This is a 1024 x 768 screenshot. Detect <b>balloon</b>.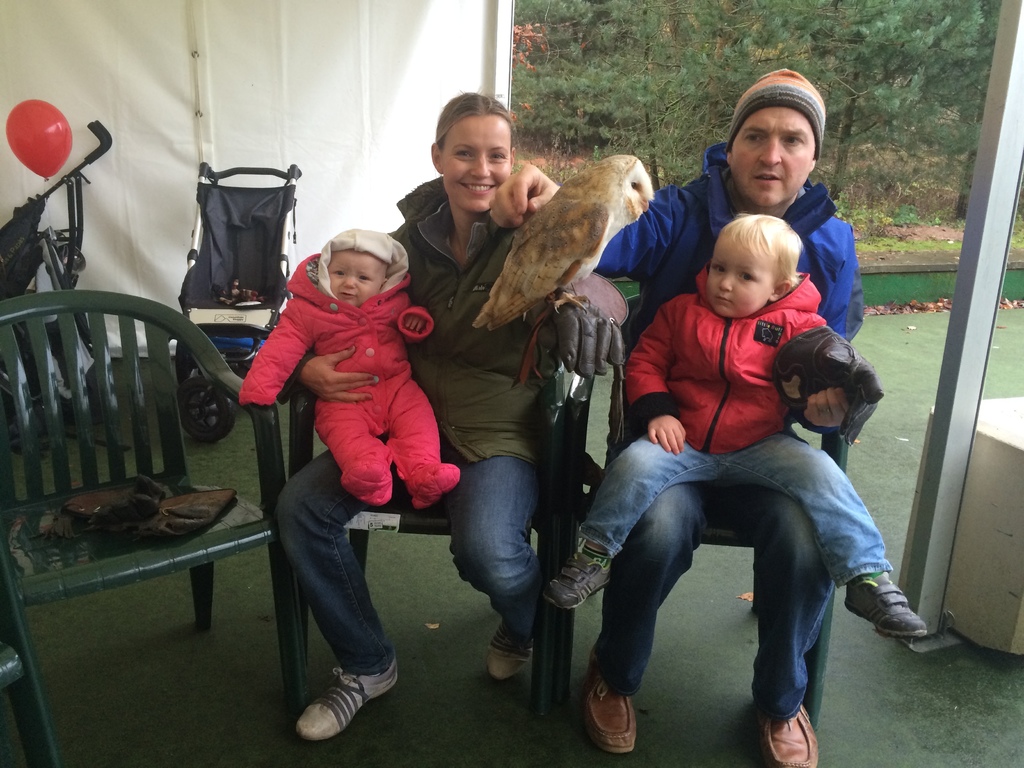
BBox(5, 98, 72, 180).
